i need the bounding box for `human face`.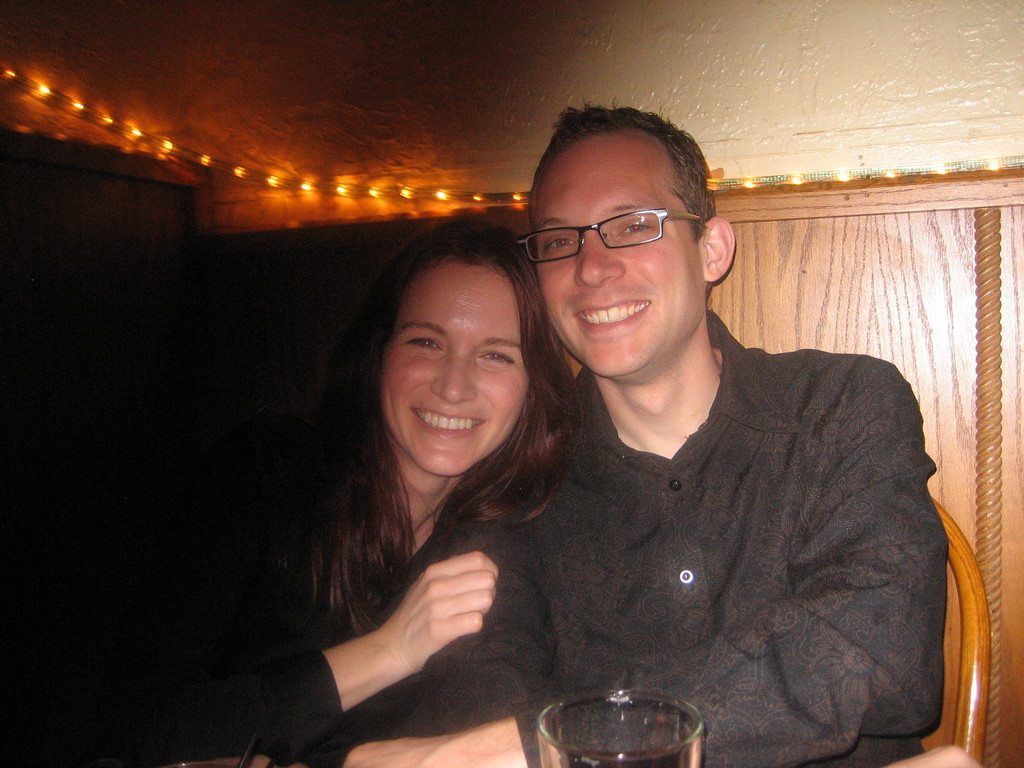
Here it is: select_region(536, 148, 705, 386).
